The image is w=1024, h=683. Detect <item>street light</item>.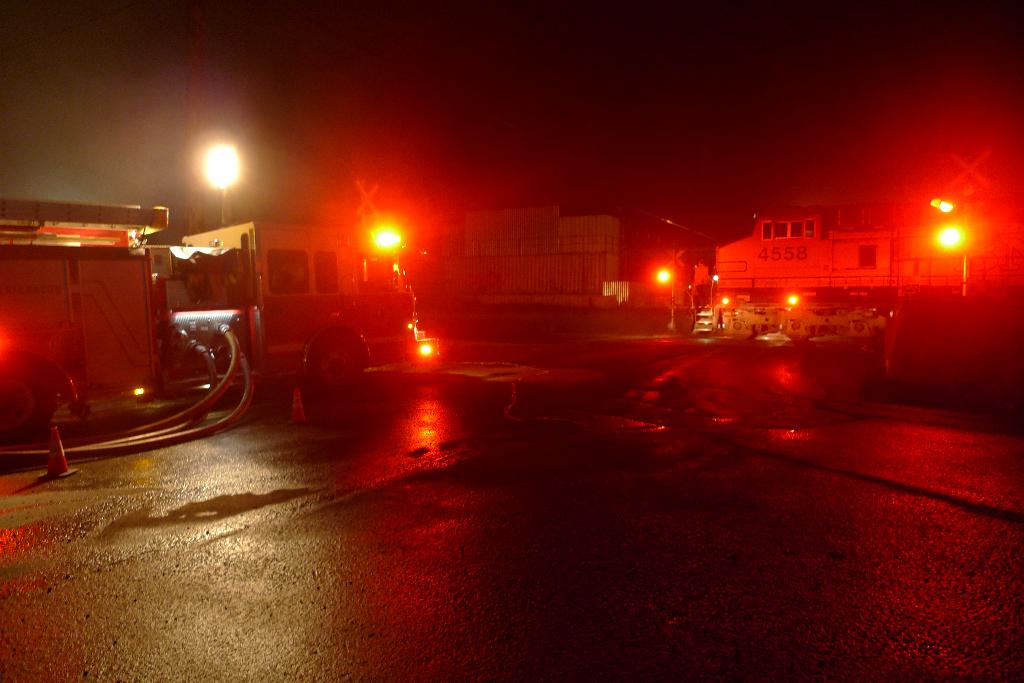
Detection: select_region(204, 142, 240, 223).
